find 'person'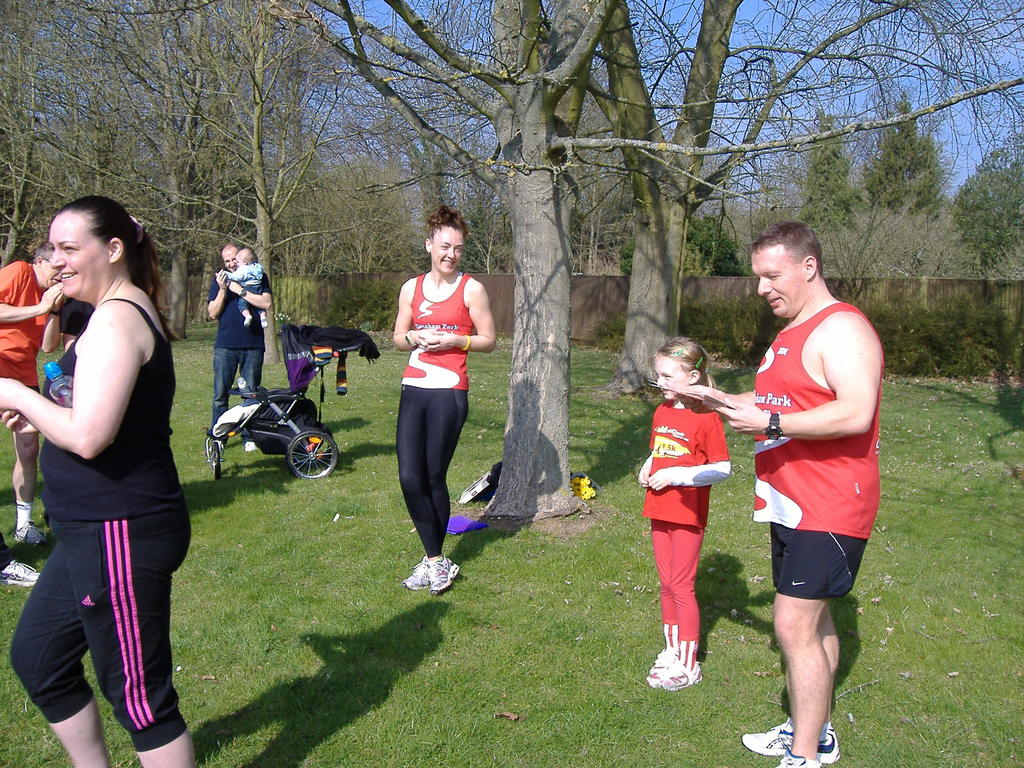
detection(0, 237, 64, 538)
